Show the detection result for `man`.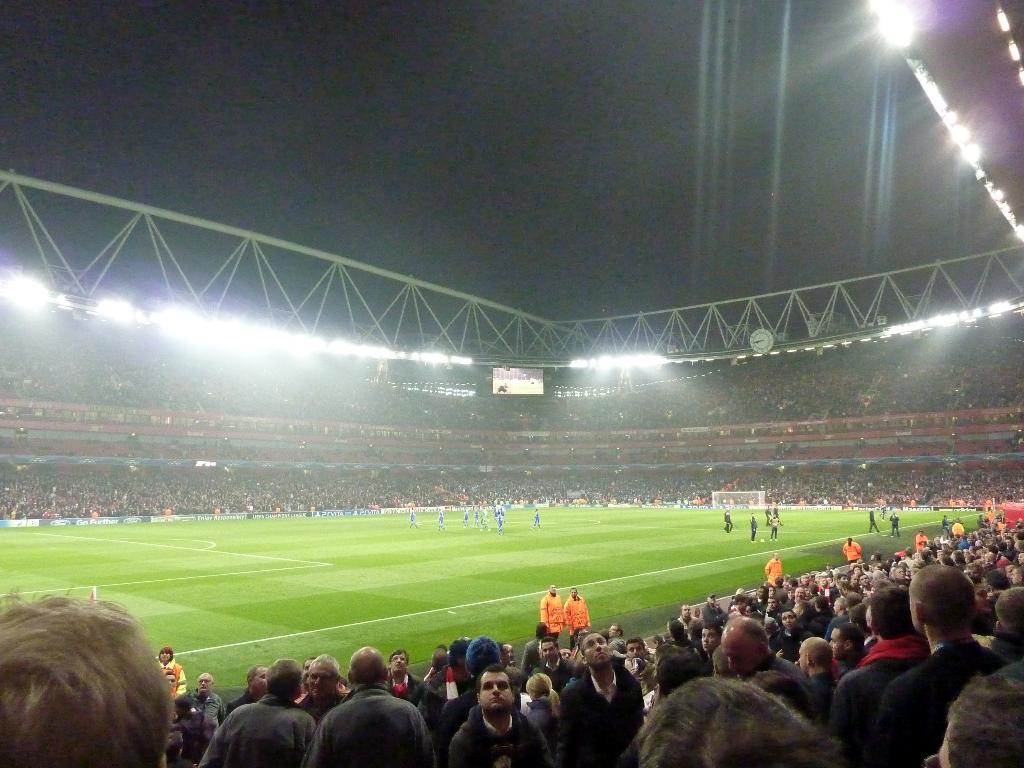
470, 504, 480, 529.
